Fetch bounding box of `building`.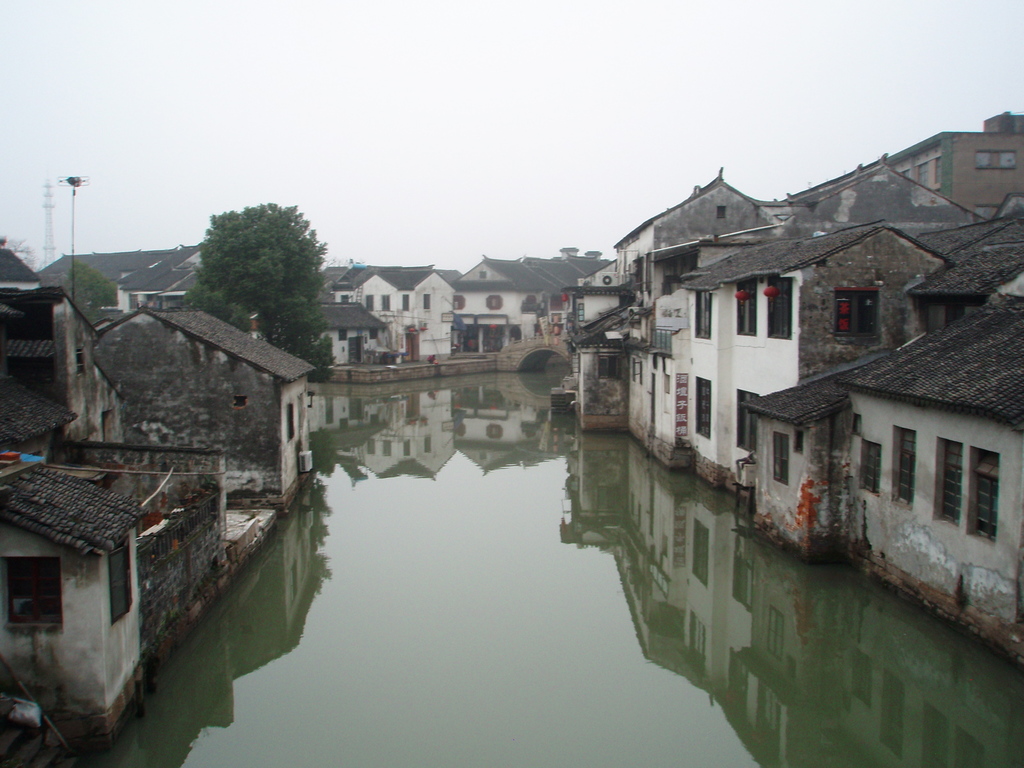
Bbox: left=328, top=266, right=458, bottom=362.
